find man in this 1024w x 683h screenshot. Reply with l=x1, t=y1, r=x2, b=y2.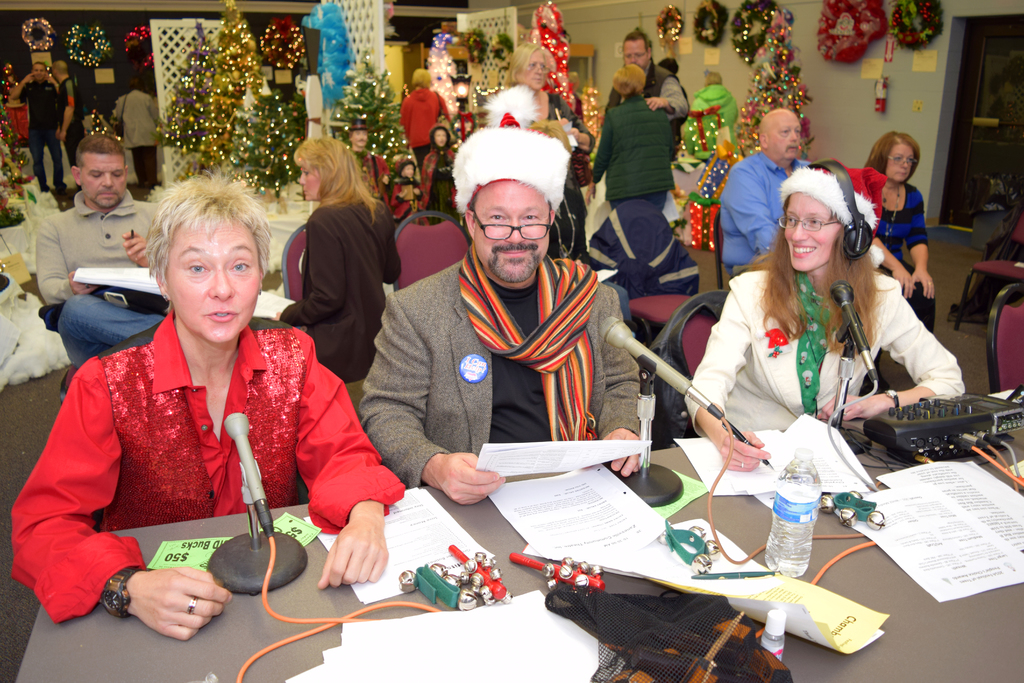
l=13, t=63, r=69, b=188.
